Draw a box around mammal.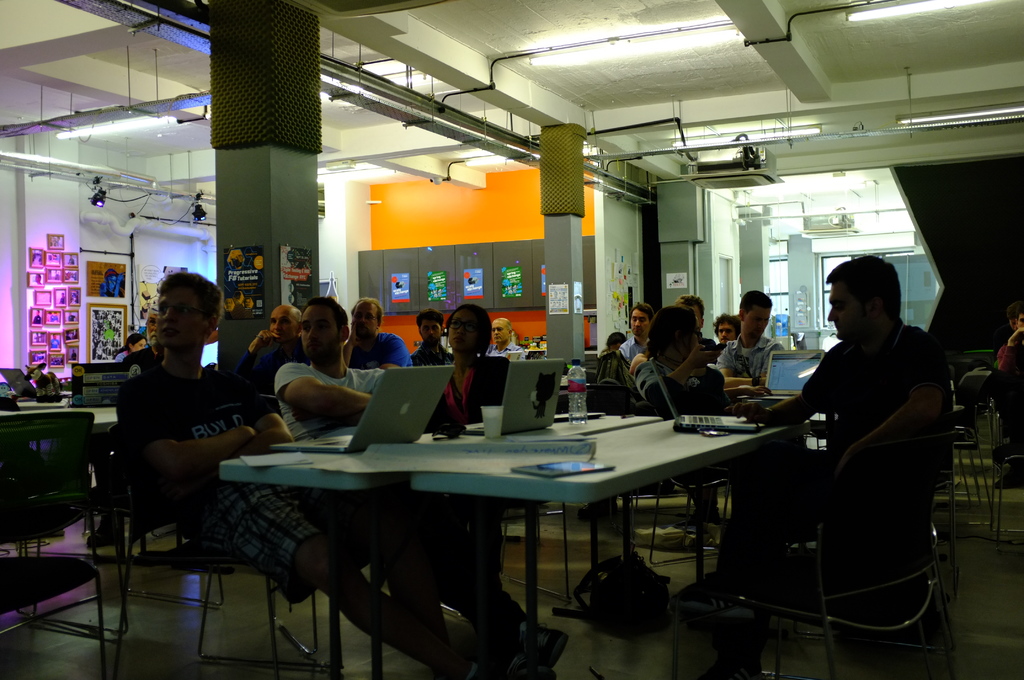
<box>634,307,722,409</box>.
